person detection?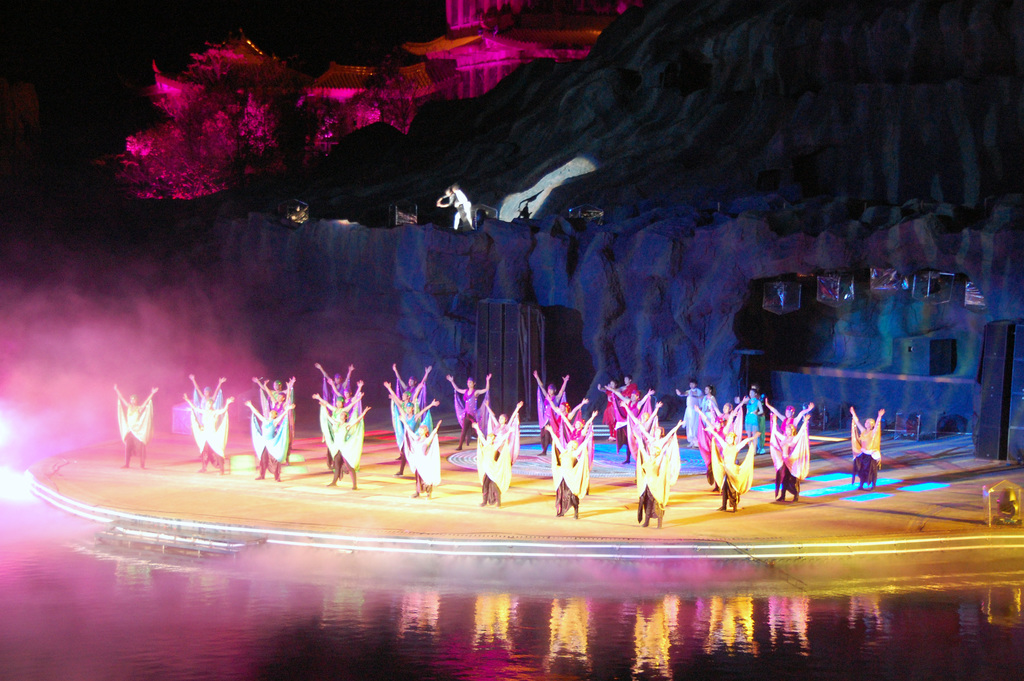
x1=314, y1=392, x2=362, y2=475
